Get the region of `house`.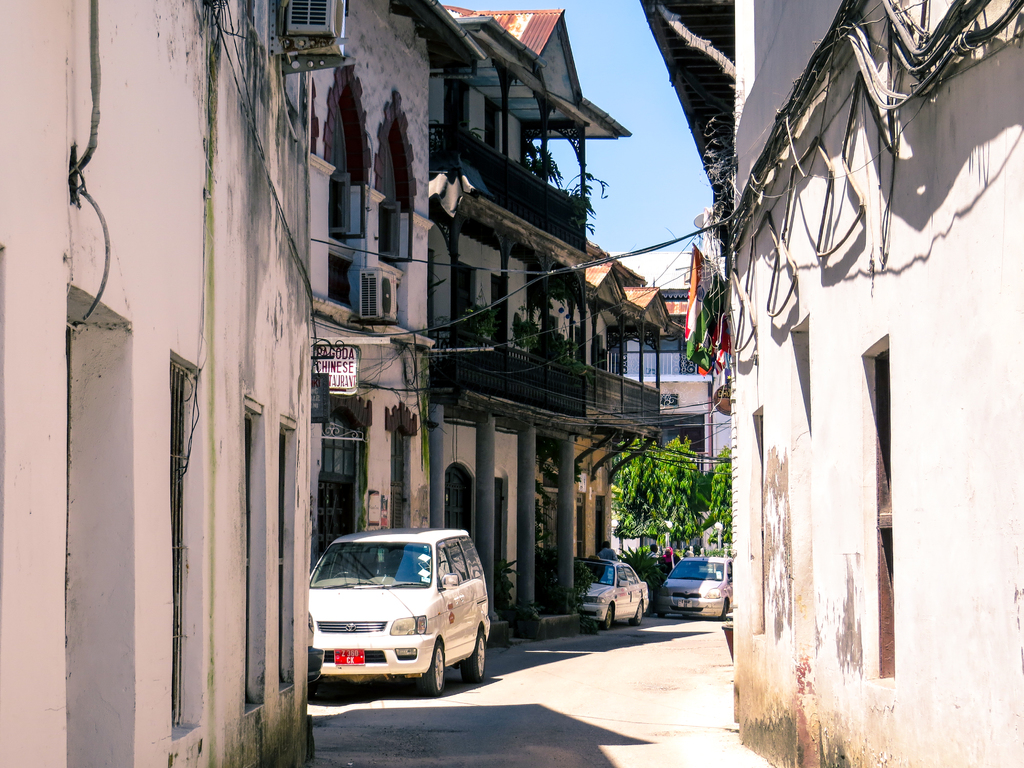
select_region(0, 1, 733, 767).
